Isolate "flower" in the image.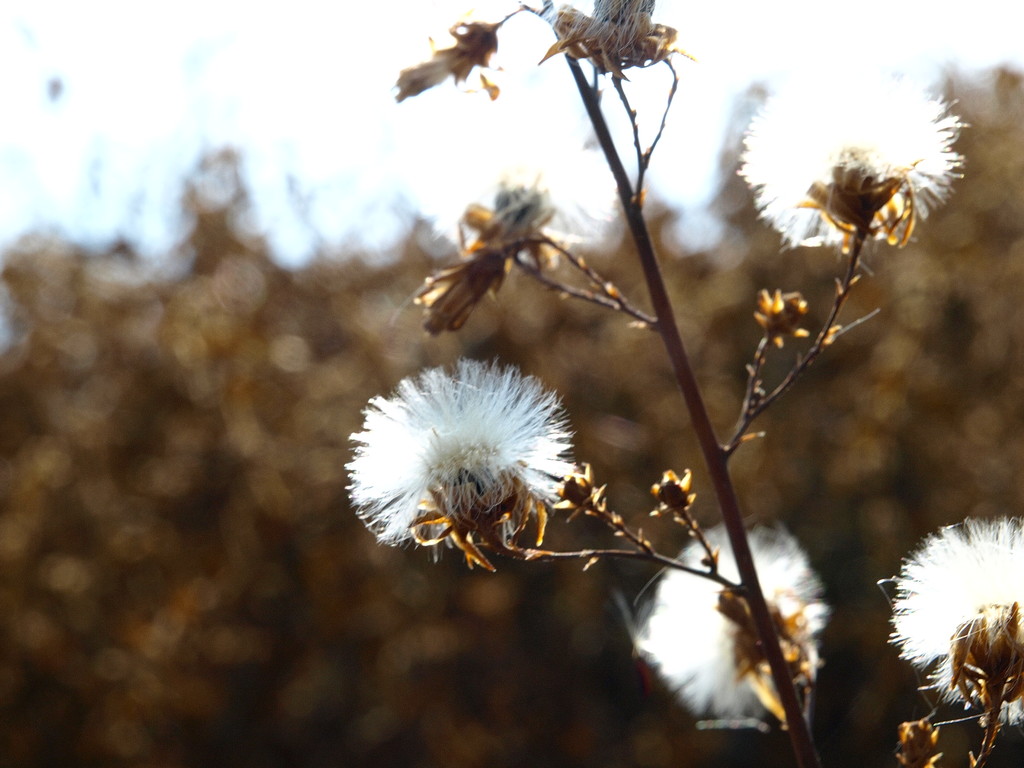
Isolated region: box(882, 516, 1023, 729).
